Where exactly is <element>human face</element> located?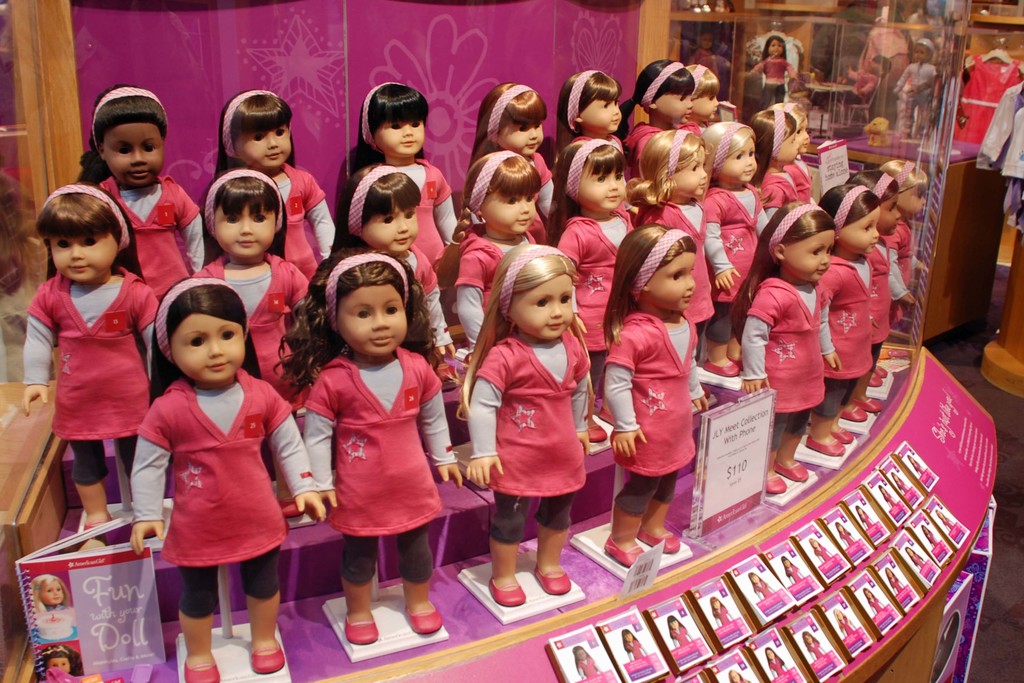
Its bounding box is (left=376, top=120, right=424, bottom=155).
